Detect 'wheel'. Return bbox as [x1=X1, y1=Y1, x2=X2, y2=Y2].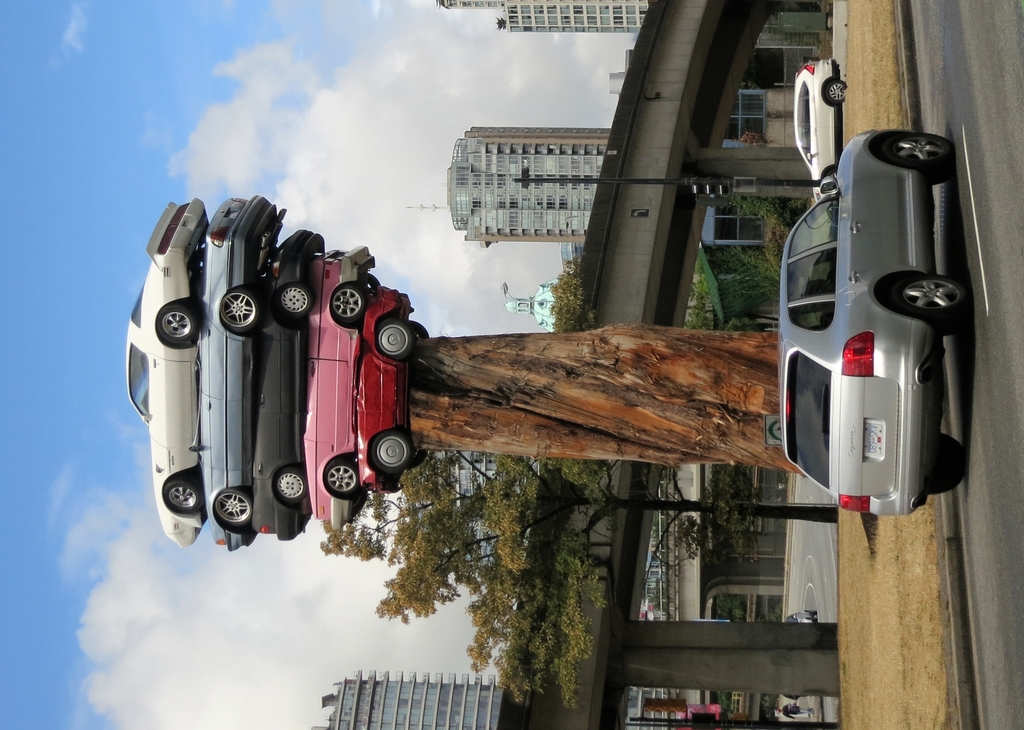
[x1=890, y1=274, x2=967, y2=331].
